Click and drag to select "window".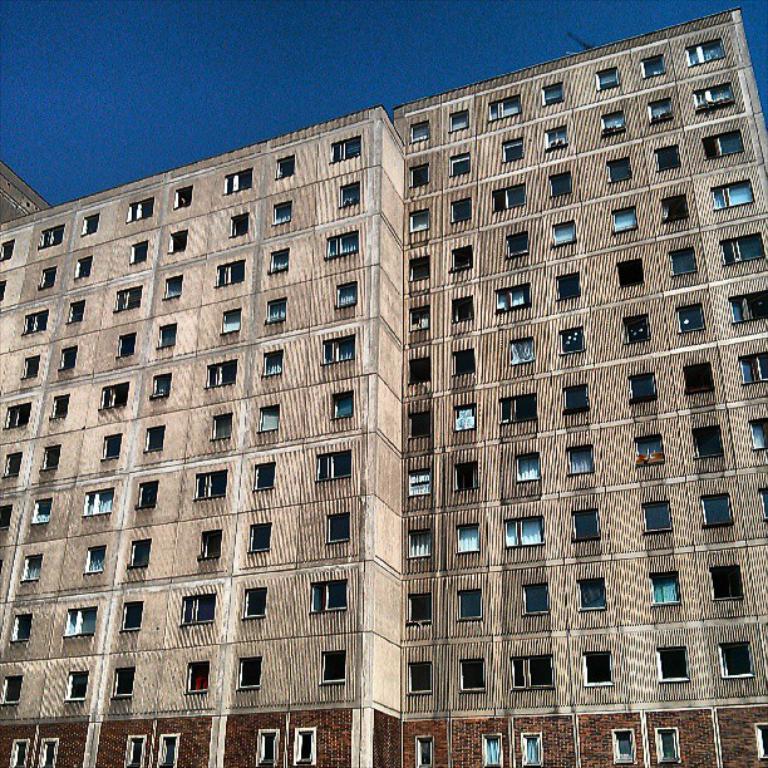
Selection: x1=407 y1=412 x2=429 y2=440.
